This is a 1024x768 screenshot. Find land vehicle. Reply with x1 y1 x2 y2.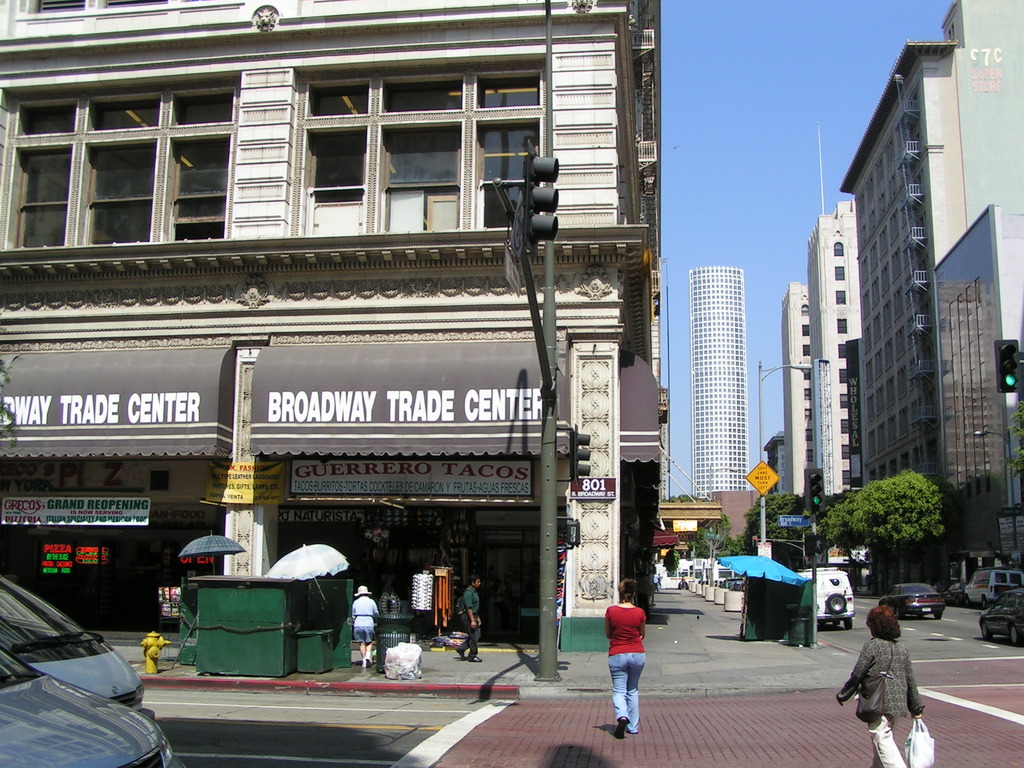
799 569 853 625.
